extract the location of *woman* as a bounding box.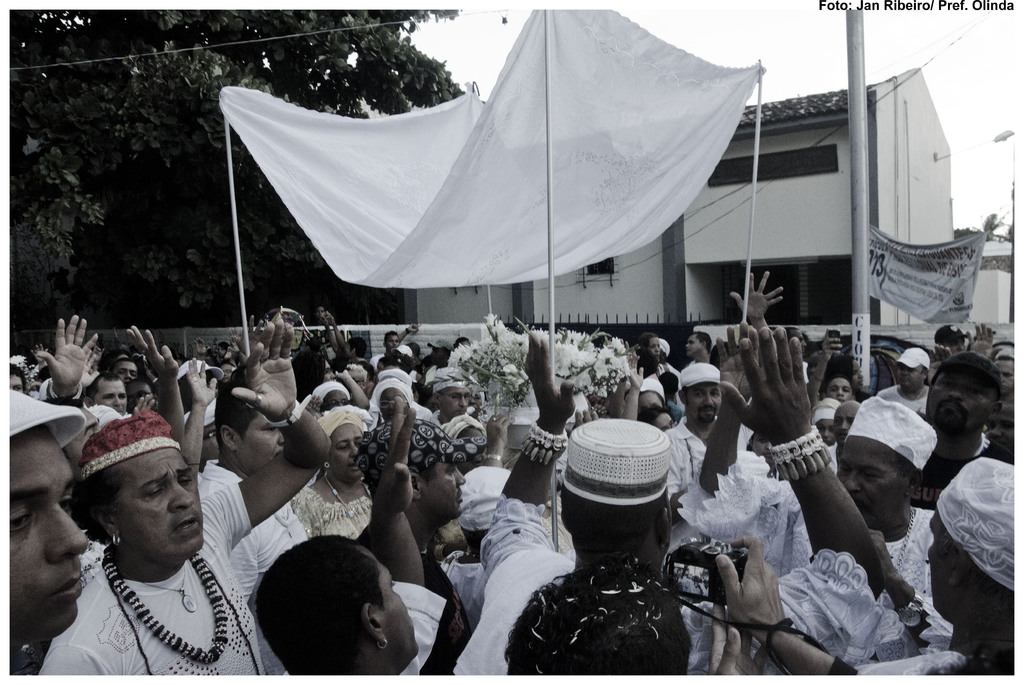
box=[288, 411, 375, 542].
